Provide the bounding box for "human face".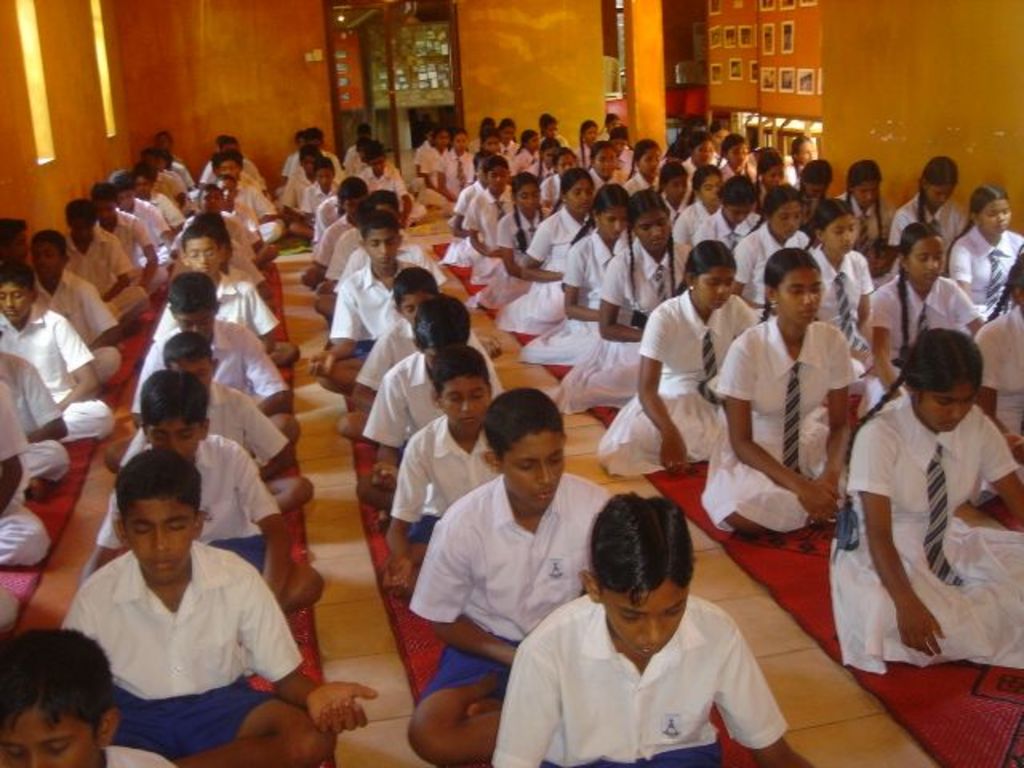
{"left": 926, "top": 182, "right": 954, "bottom": 208}.
